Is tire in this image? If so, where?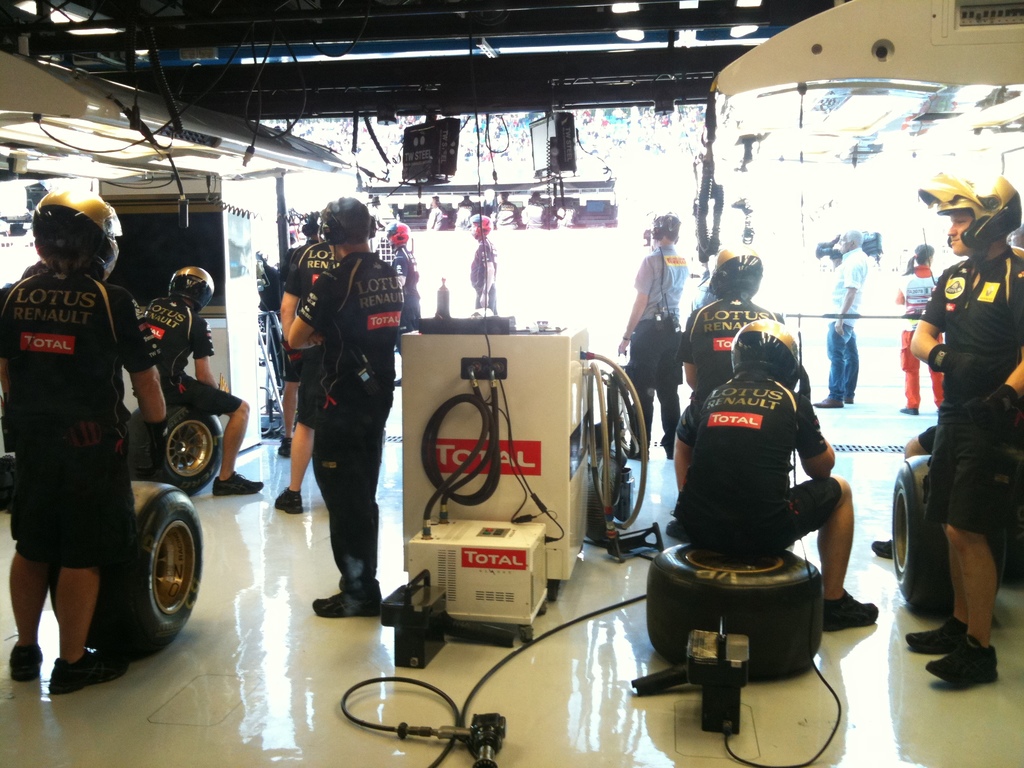
Yes, at crop(646, 543, 822, 677).
